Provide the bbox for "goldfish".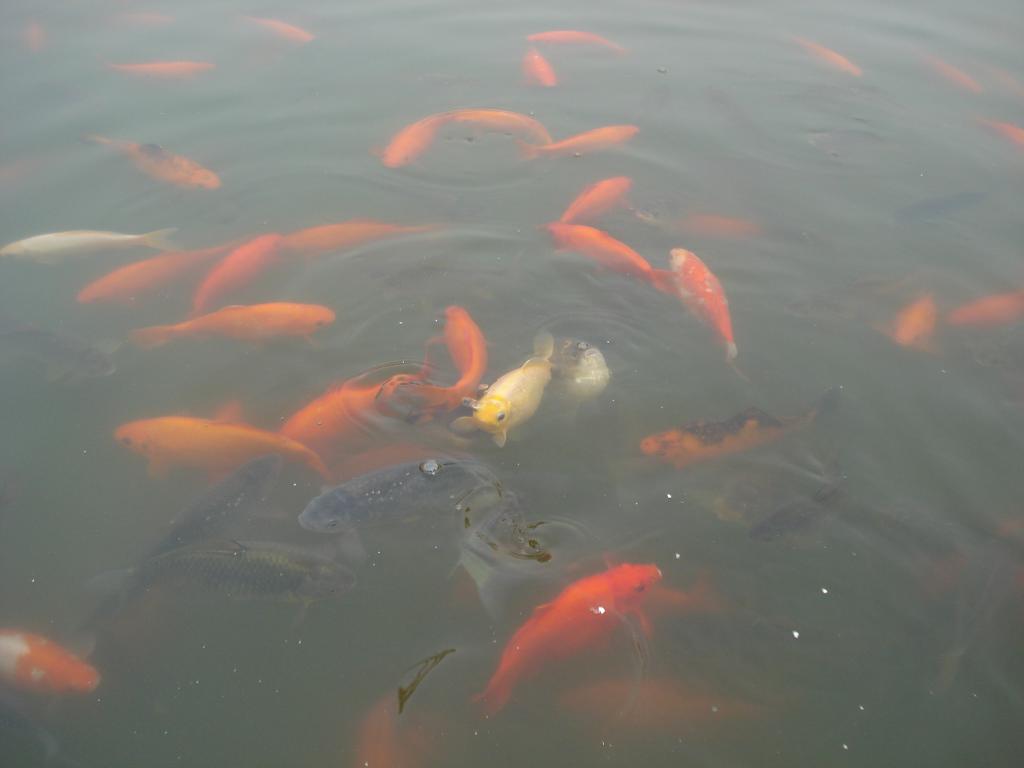
bbox(116, 395, 337, 483).
